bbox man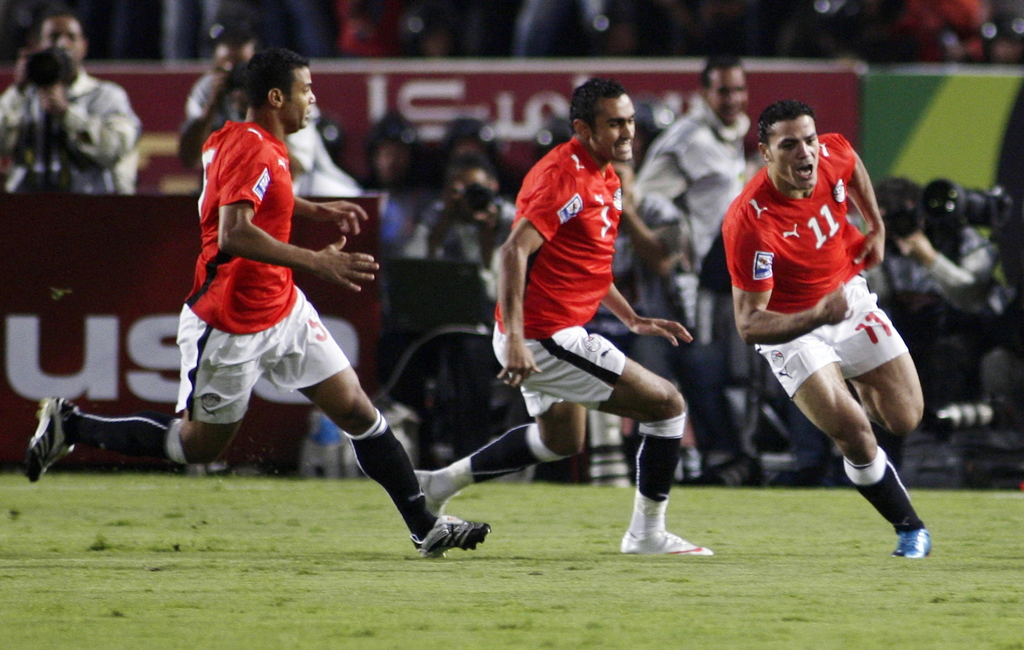
<box>13,51,489,566</box>
